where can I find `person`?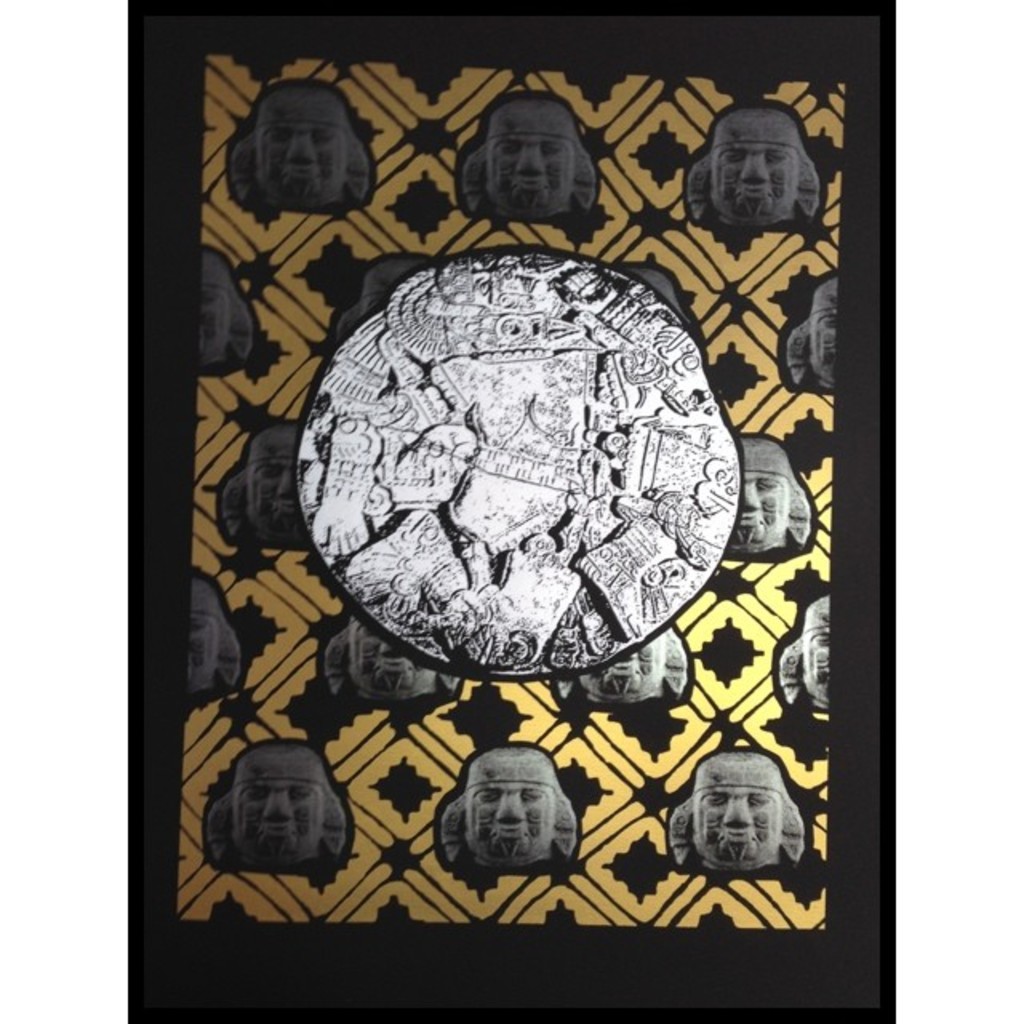
You can find it at [x1=462, y1=101, x2=598, y2=229].
